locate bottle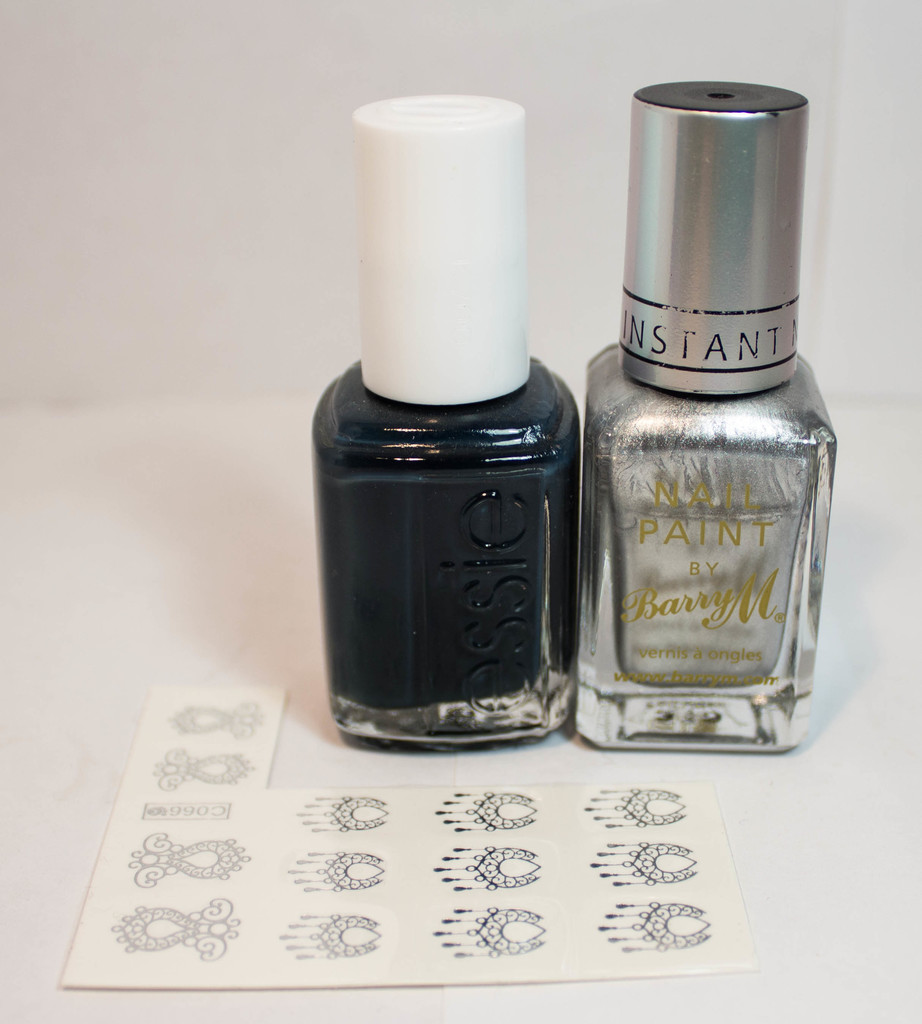
{"left": 566, "top": 128, "right": 852, "bottom": 726}
